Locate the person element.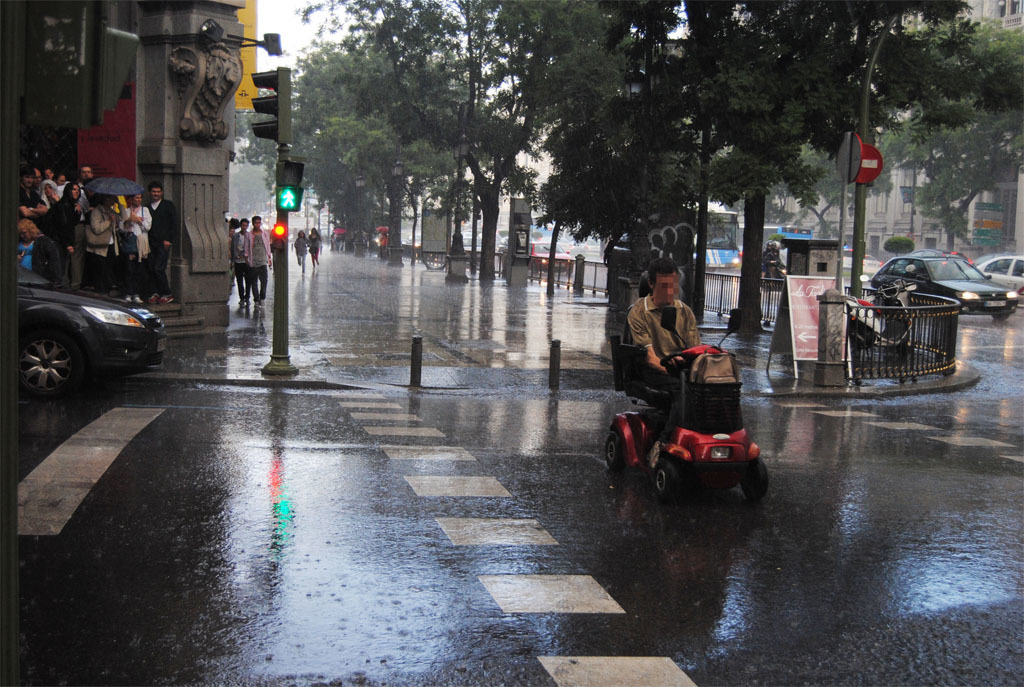
Element bbox: l=229, t=215, r=238, b=231.
